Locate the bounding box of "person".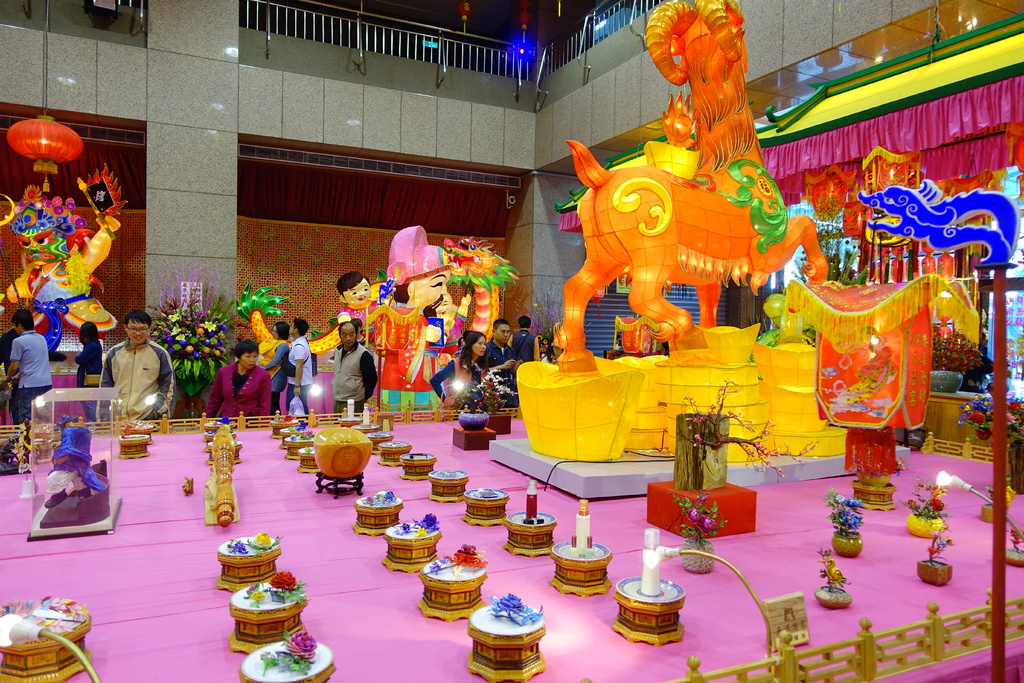
Bounding box: pyautogui.locateOnScreen(204, 348, 279, 419).
